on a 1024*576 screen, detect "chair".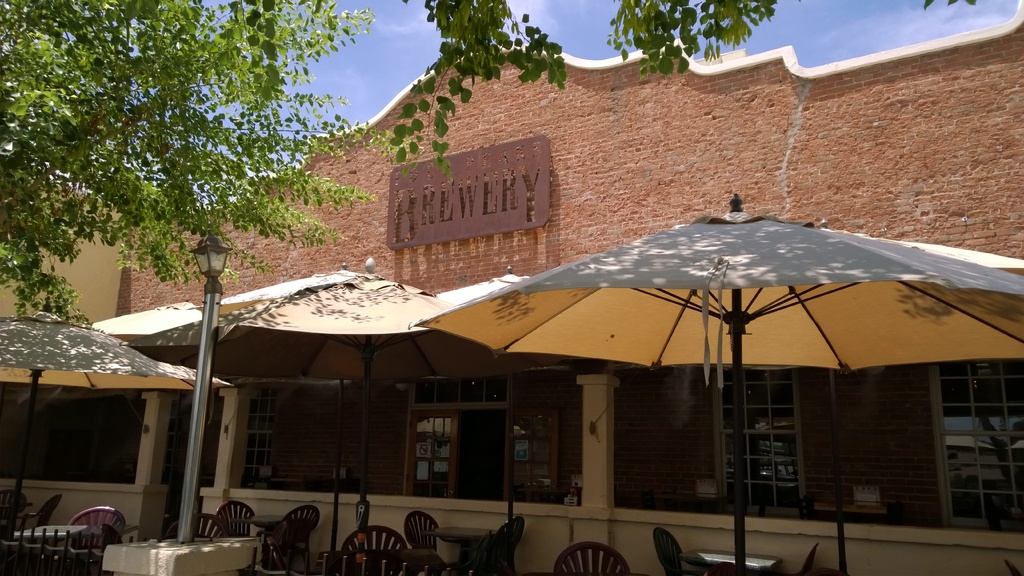
BBox(20, 488, 64, 531).
